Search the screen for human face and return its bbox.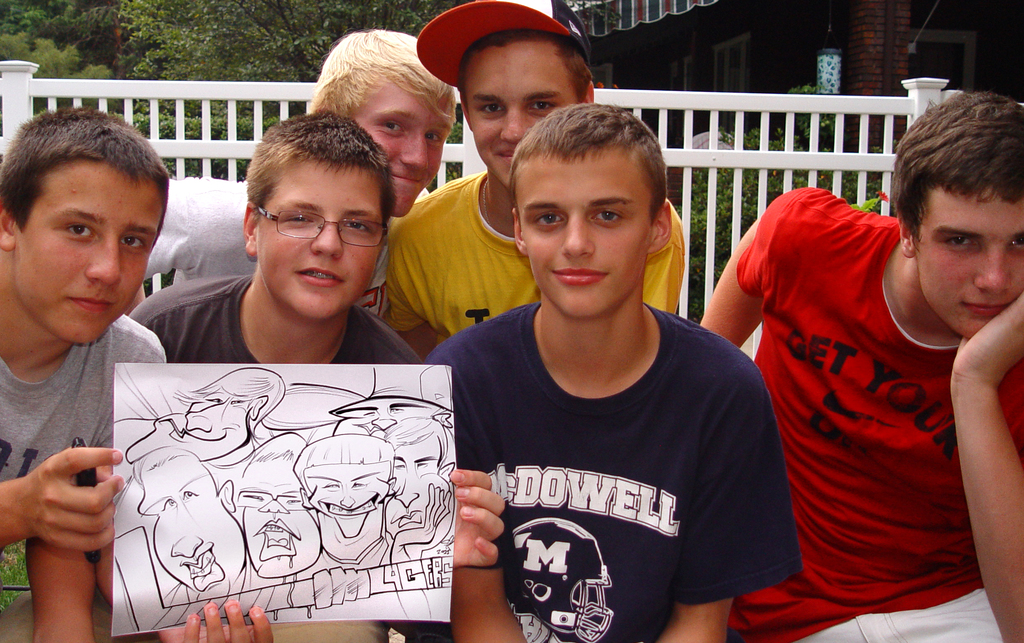
Found: 20,162,168,341.
